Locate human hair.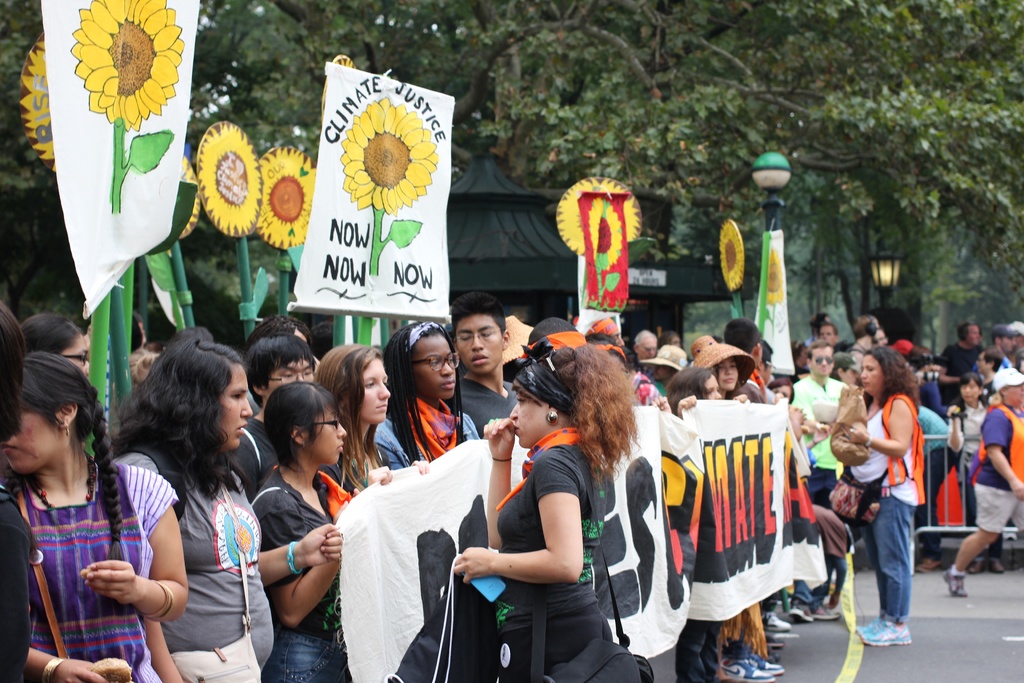
Bounding box: Rect(246, 328, 315, 406).
